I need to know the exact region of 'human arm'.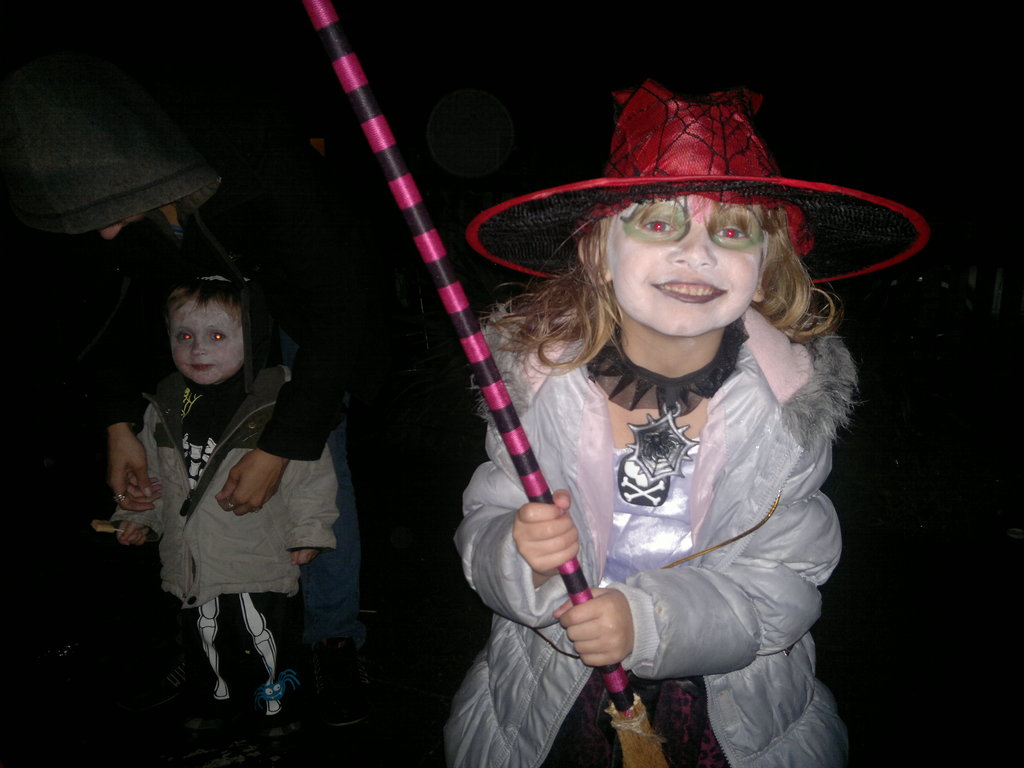
Region: {"x1": 454, "y1": 316, "x2": 574, "y2": 596}.
